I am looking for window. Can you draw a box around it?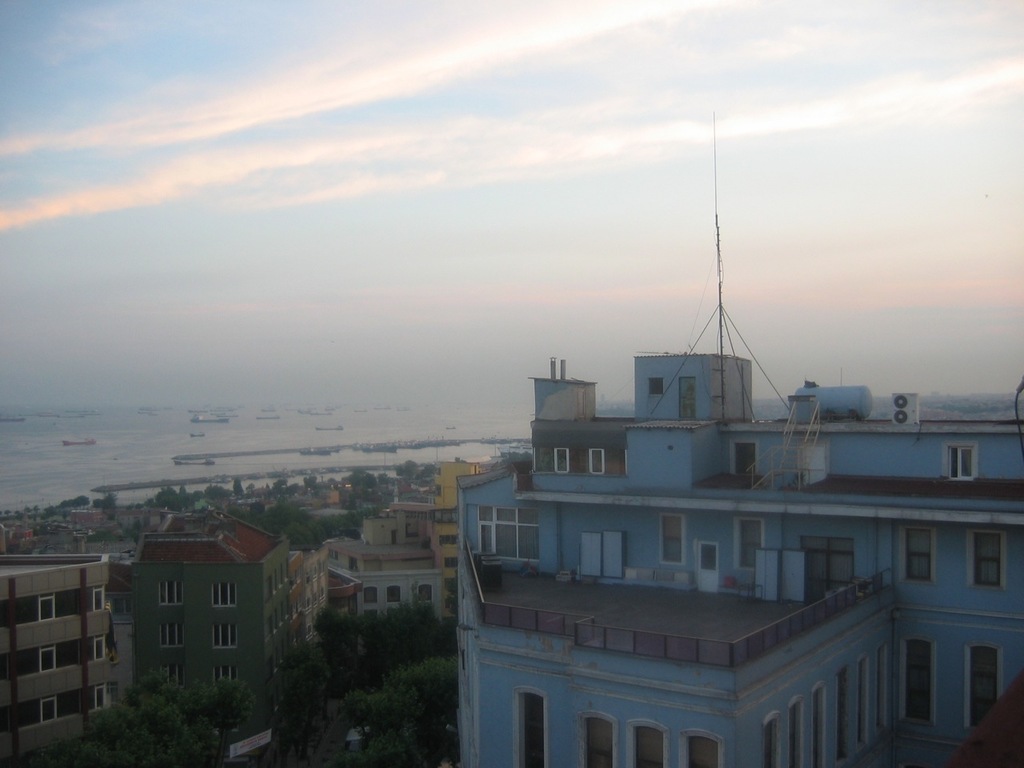
Sure, the bounding box is 94/634/106/662.
